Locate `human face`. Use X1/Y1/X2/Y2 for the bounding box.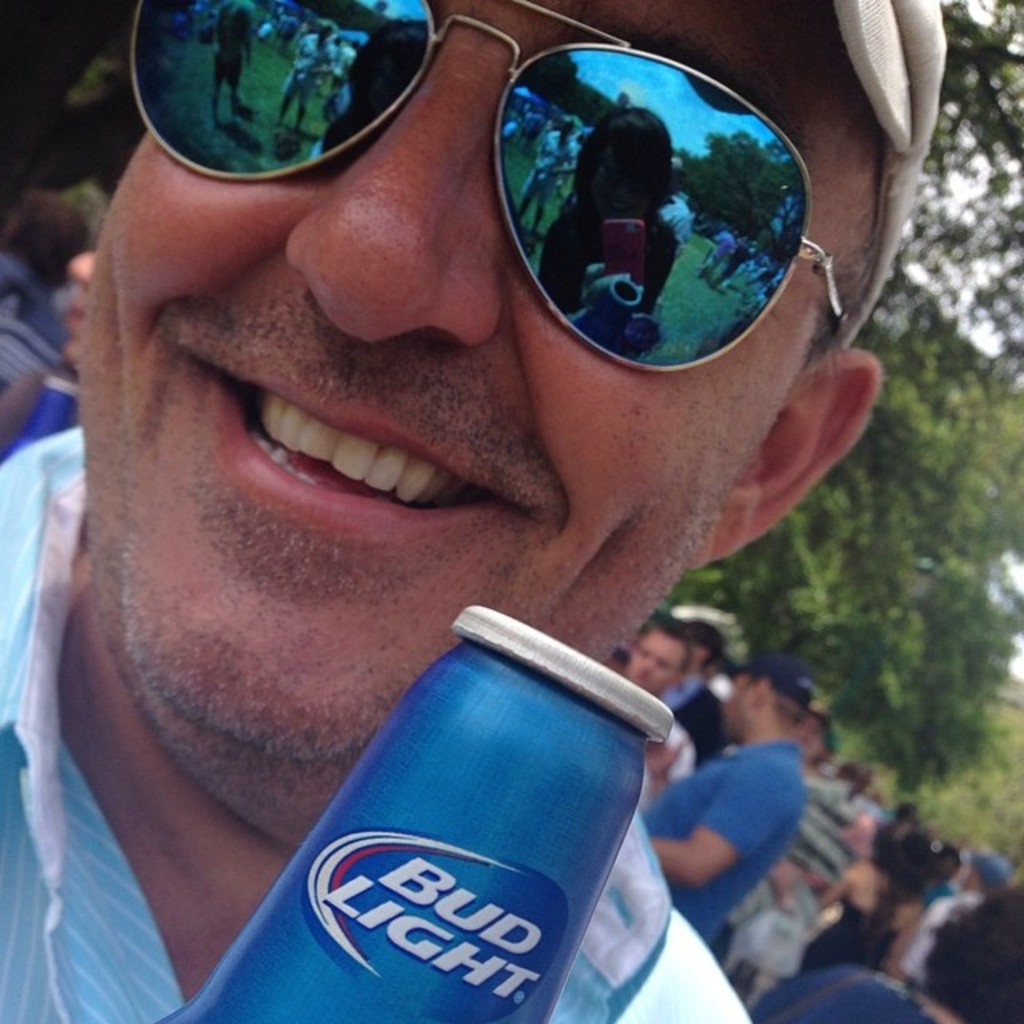
61/0/906/766.
